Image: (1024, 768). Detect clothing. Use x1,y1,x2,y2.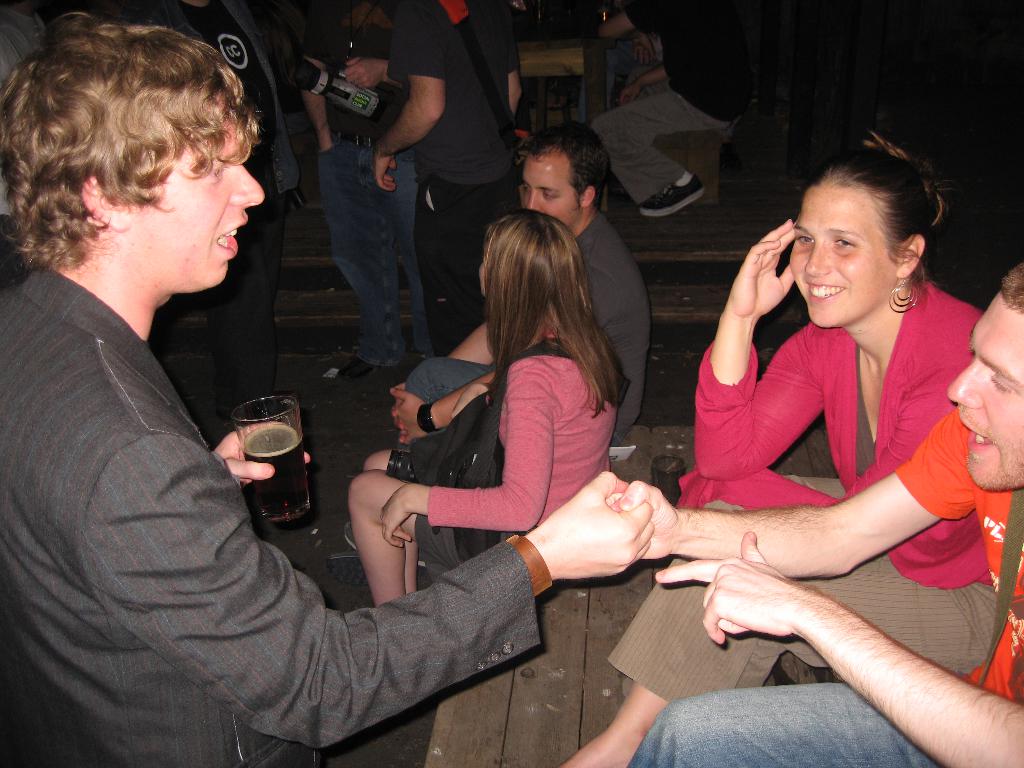
319,18,417,367.
